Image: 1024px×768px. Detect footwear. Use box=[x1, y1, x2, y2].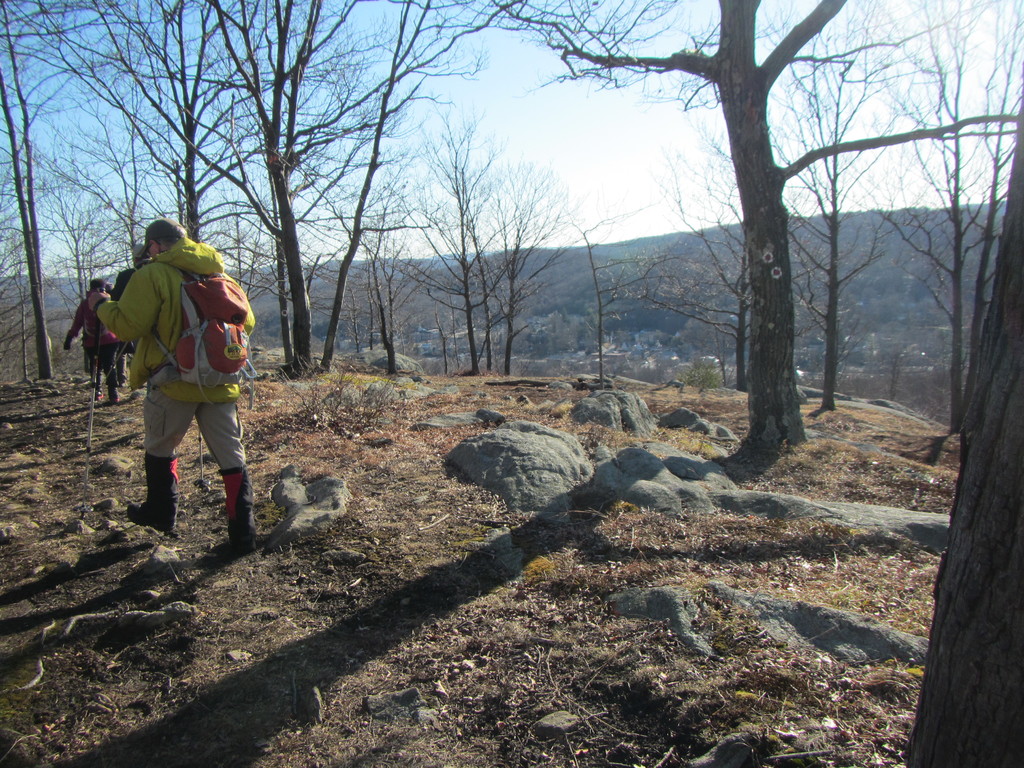
box=[127, 451, 177, 531].
